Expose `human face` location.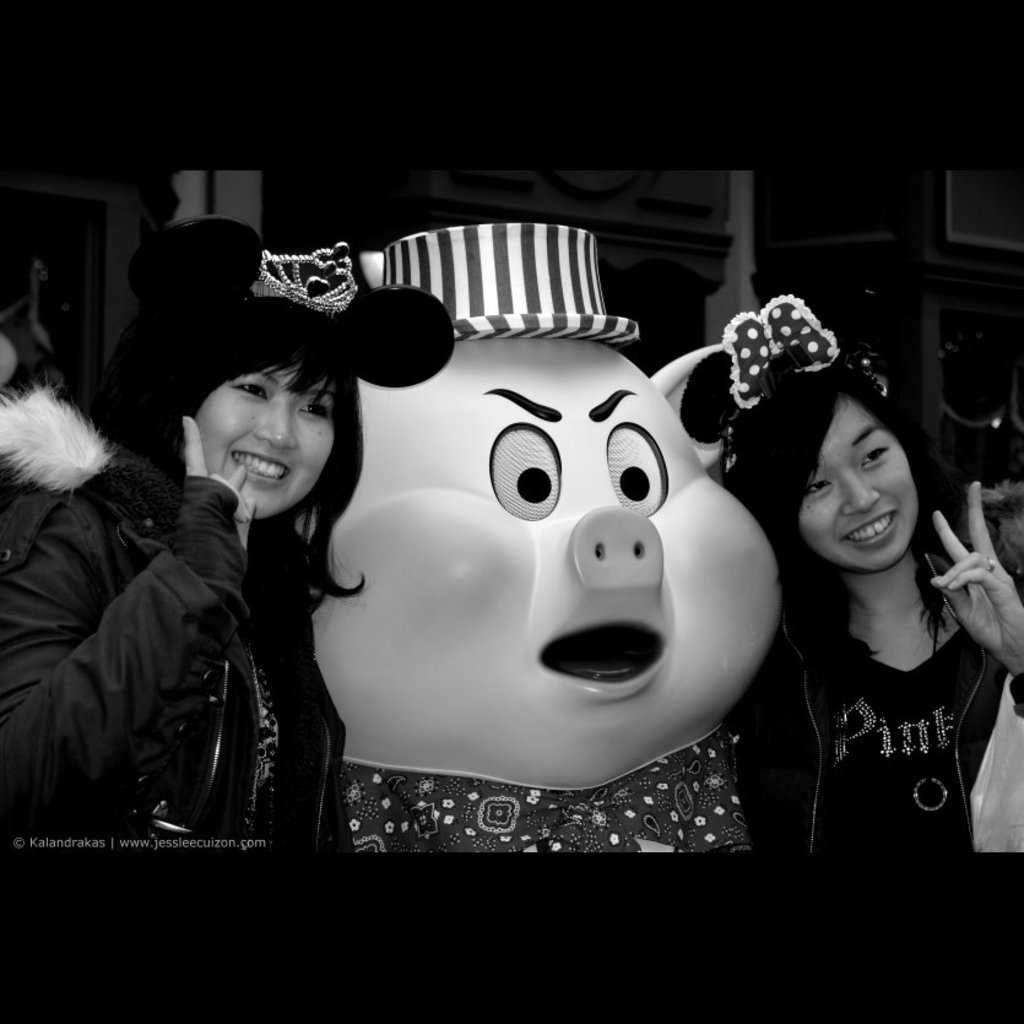
Exposed at 790:367:919:560.
